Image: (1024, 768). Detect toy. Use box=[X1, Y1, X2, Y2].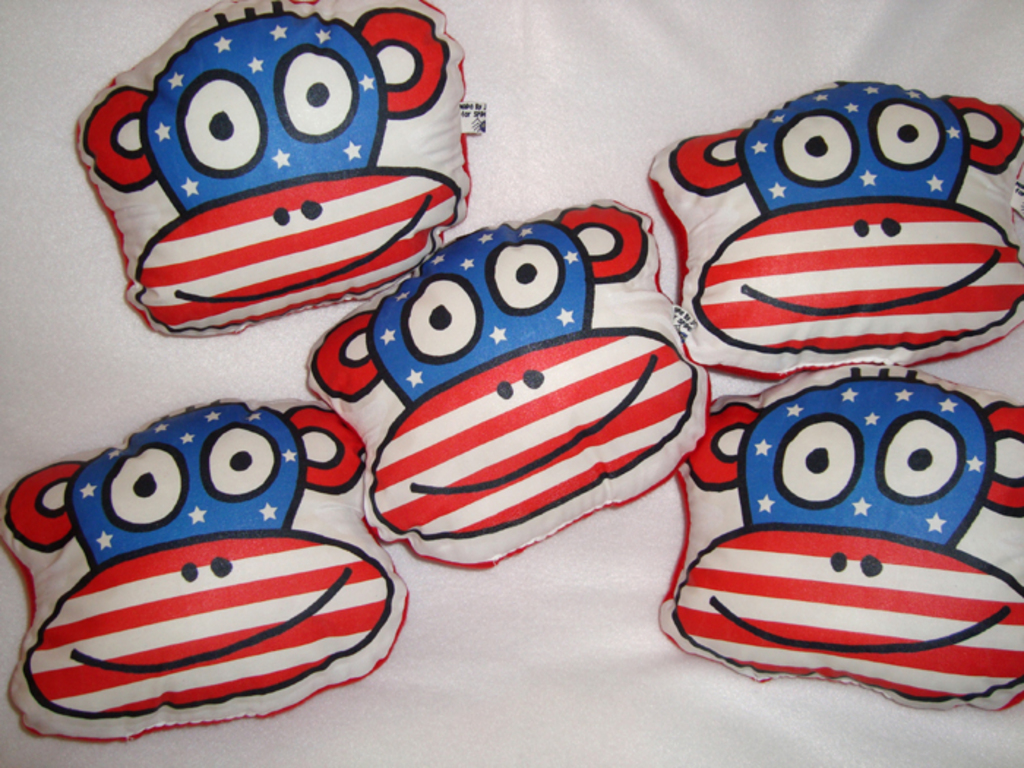
box=[663, 361, 1023, 712].
